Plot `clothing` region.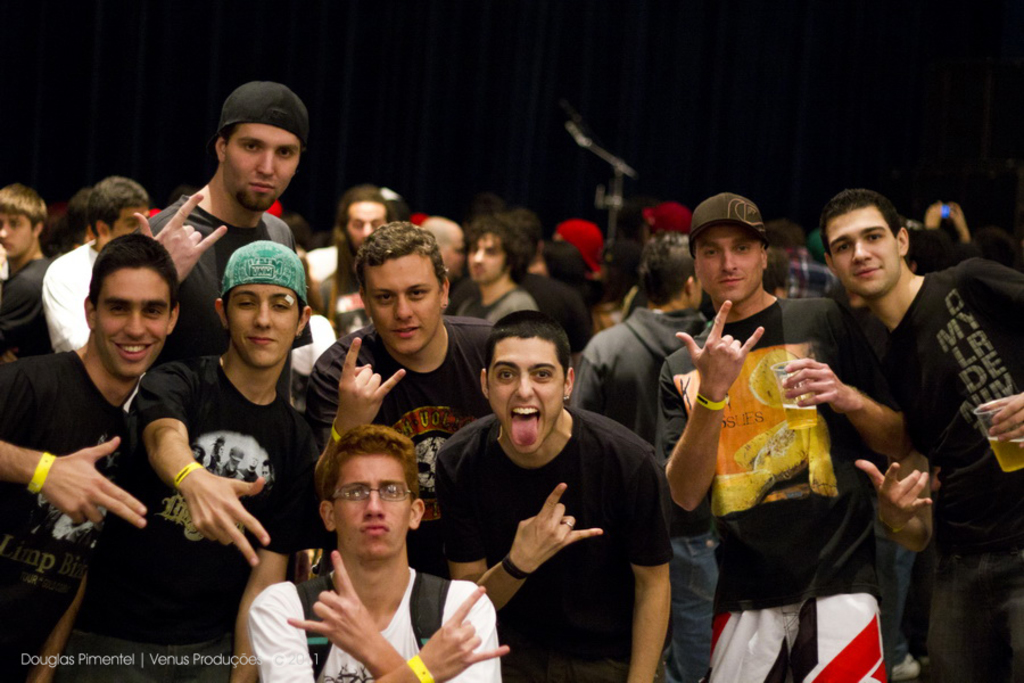
Plotted at <bbox>471, 278, 554, 319</bbox>.
